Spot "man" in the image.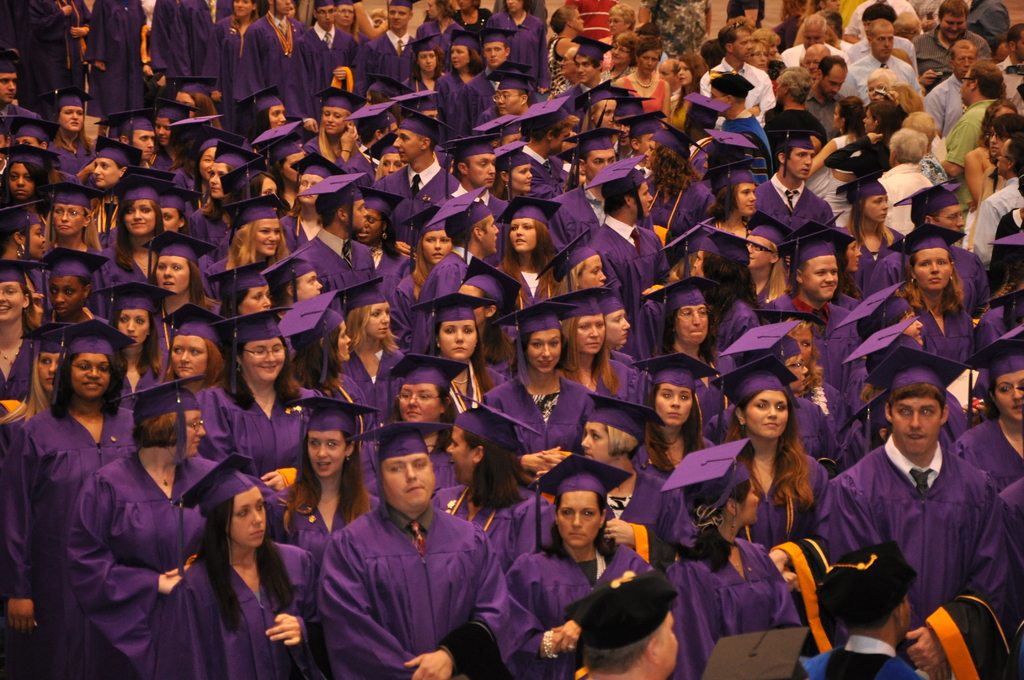
"man" found at pyautogui.locateOnScreen(833, 373, 1007, 652).
